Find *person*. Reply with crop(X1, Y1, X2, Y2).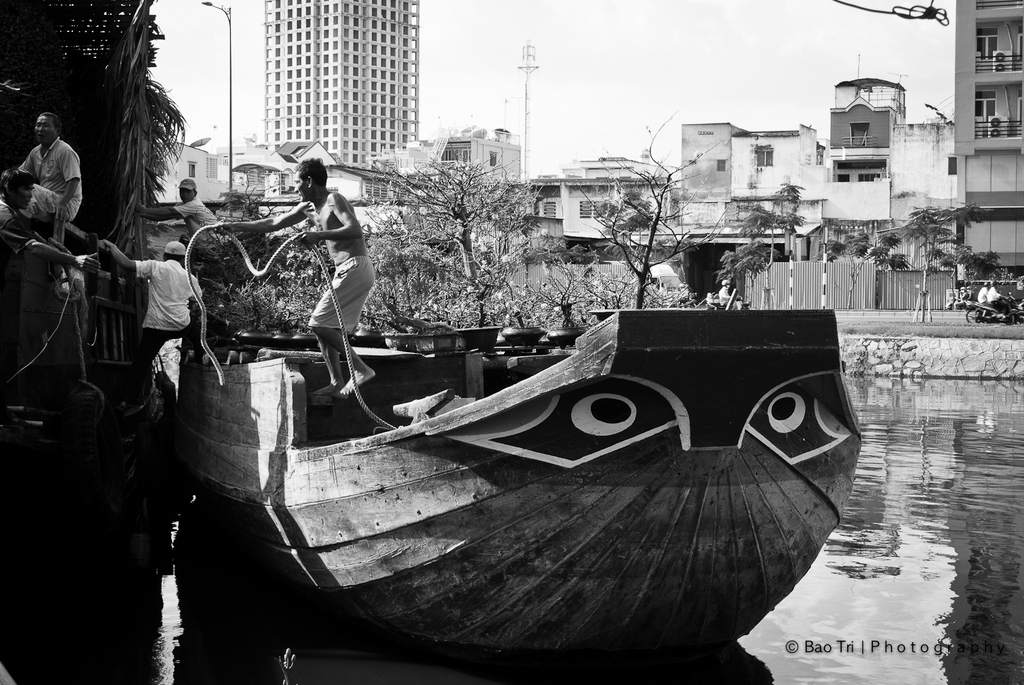
crop(0, 165, 87, 319).
